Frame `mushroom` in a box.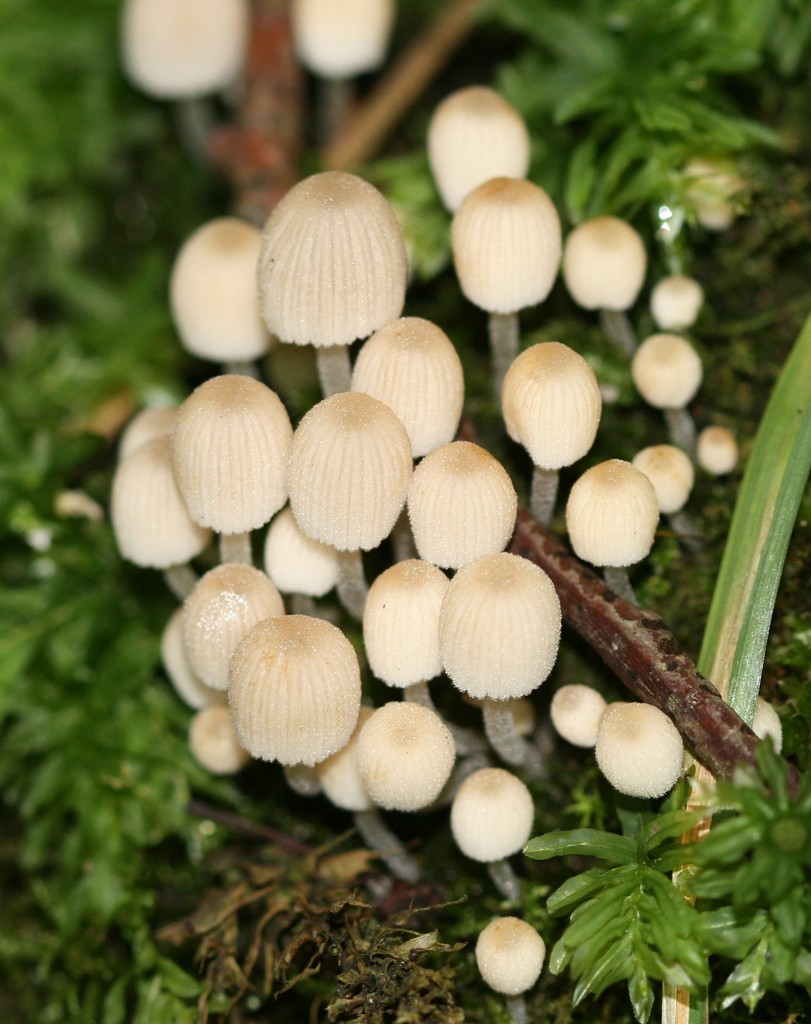
Rect(641, 272, 707, 330).
